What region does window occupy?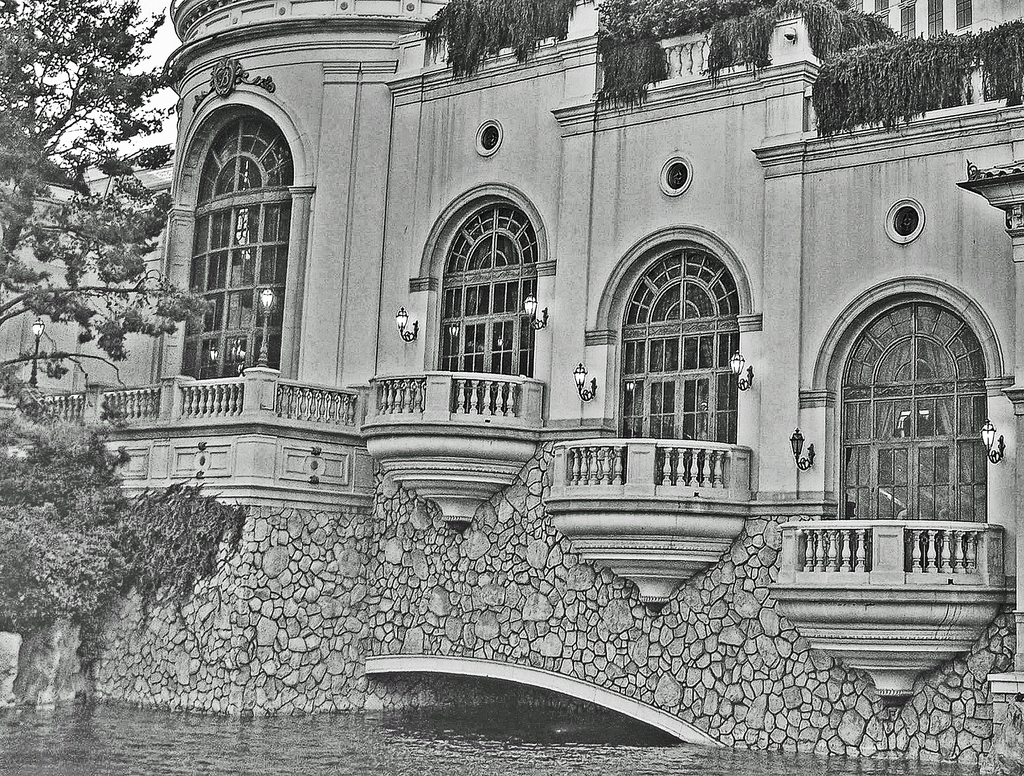
(798, 281, 1008, 576).
